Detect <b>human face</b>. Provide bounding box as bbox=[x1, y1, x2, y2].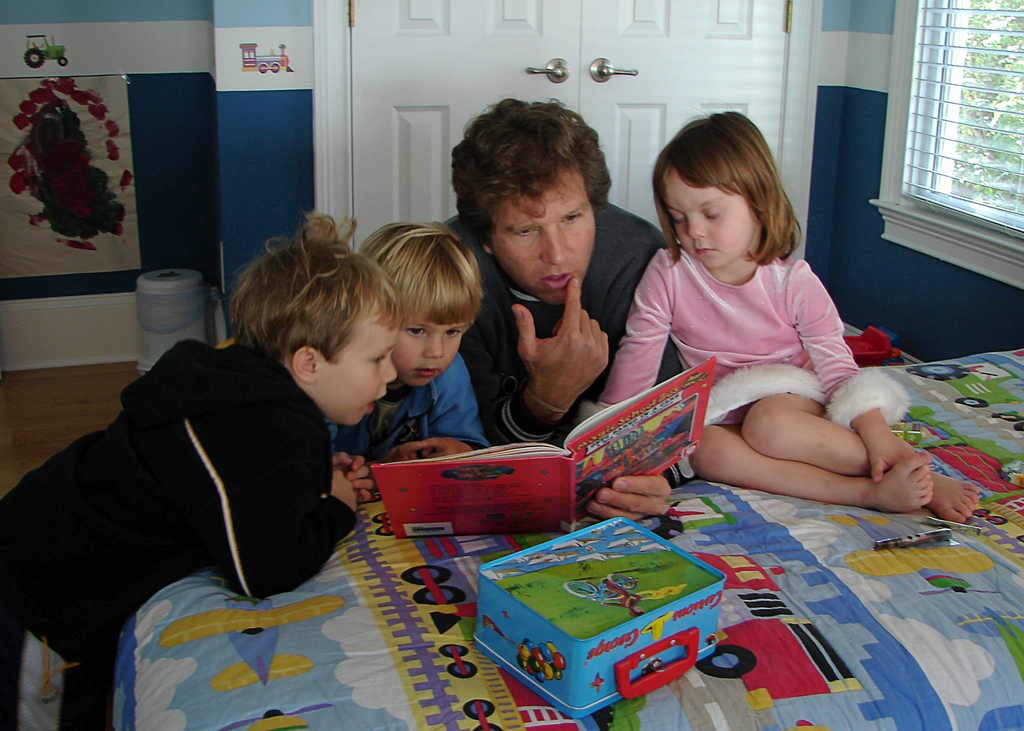
bbox=[392, 312, 468, 389].
